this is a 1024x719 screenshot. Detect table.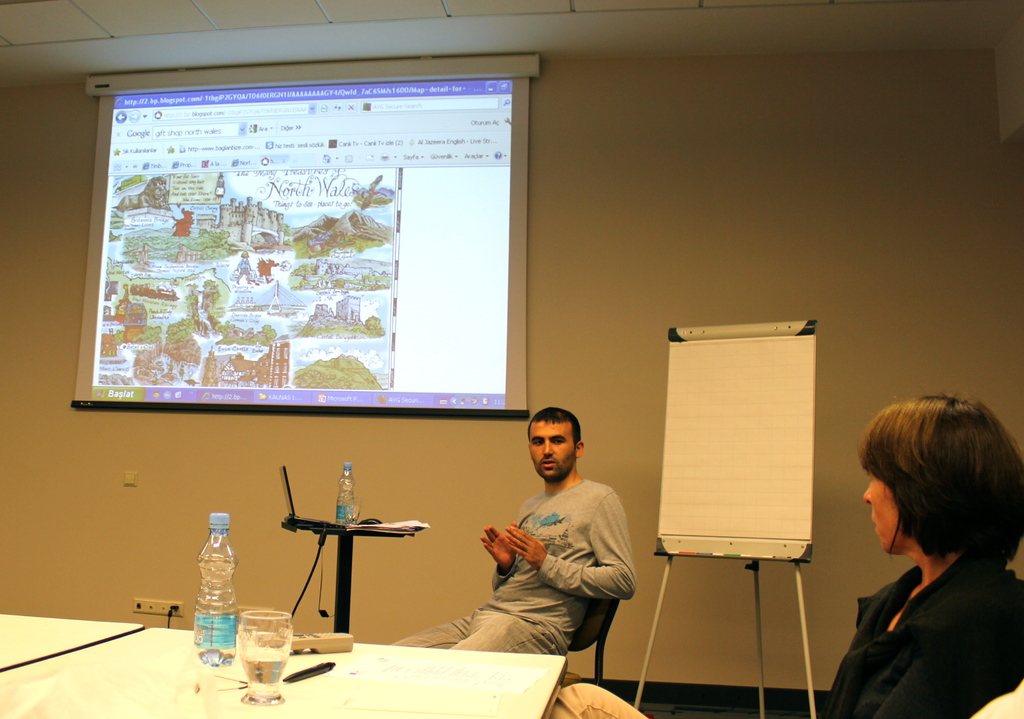
(x1=248, y1=508, x2=417, y2=643).
